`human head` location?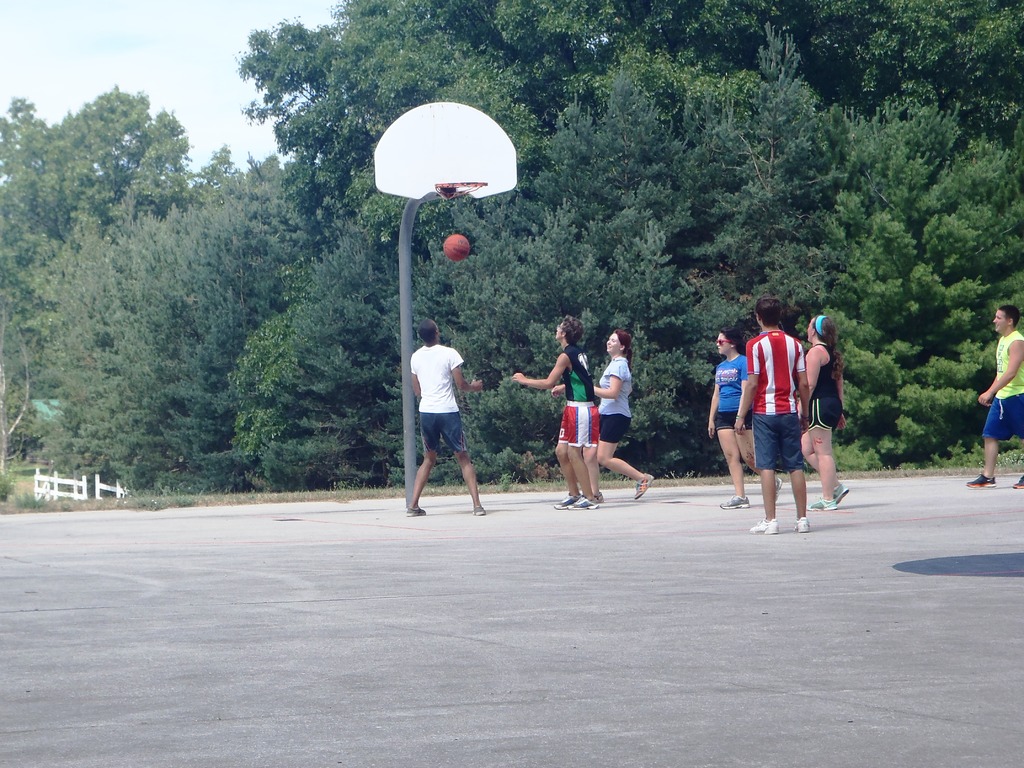
bbox(606, 331, 634, 355)
